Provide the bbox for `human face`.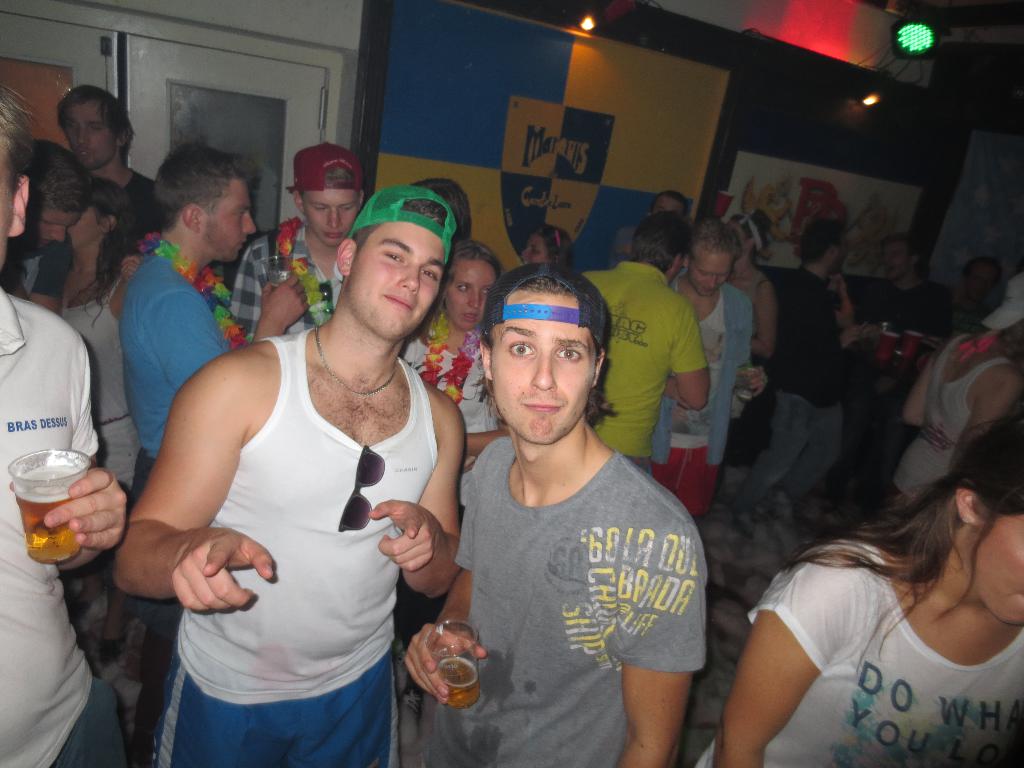
box(494, 291, 595, 441).
